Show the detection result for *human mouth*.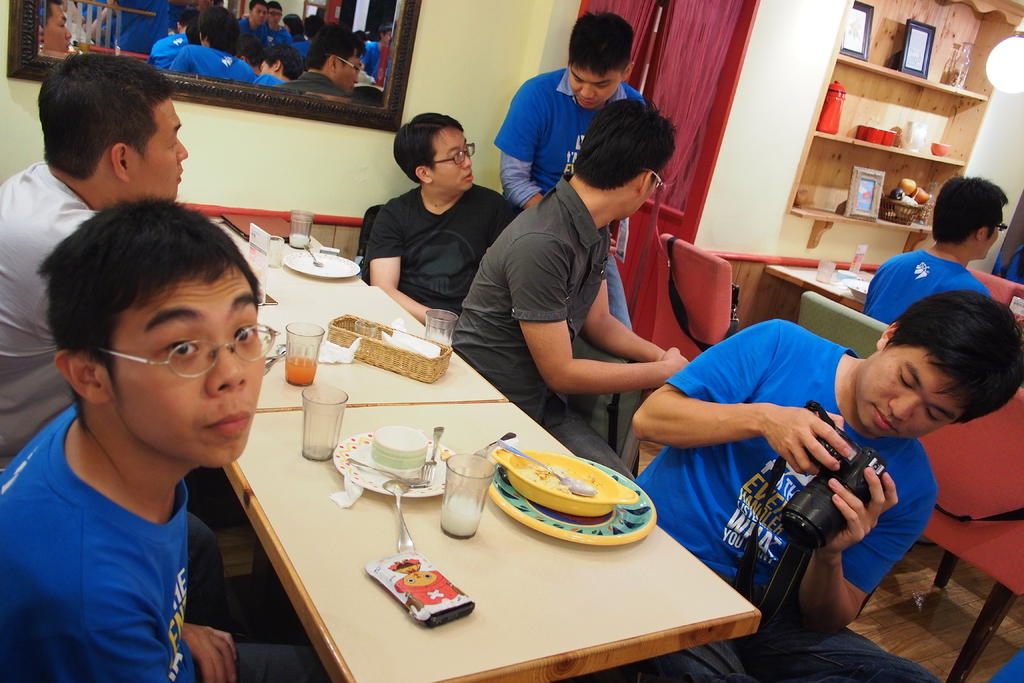
[578, 97, 595, 107].
